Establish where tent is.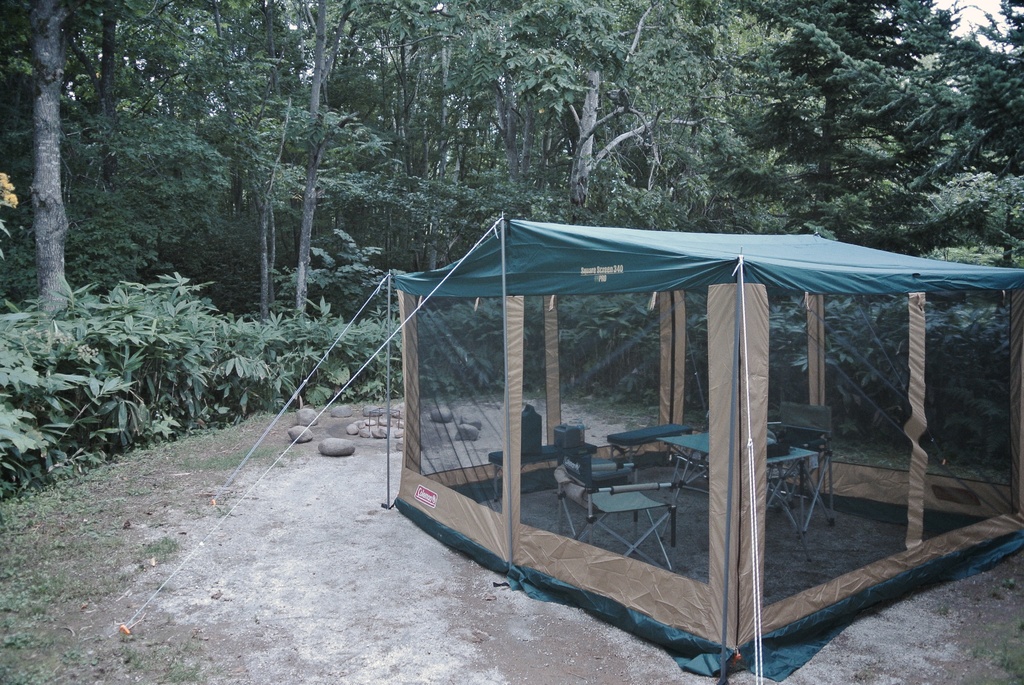
Established at box=[73, 213, 1023, 684].
